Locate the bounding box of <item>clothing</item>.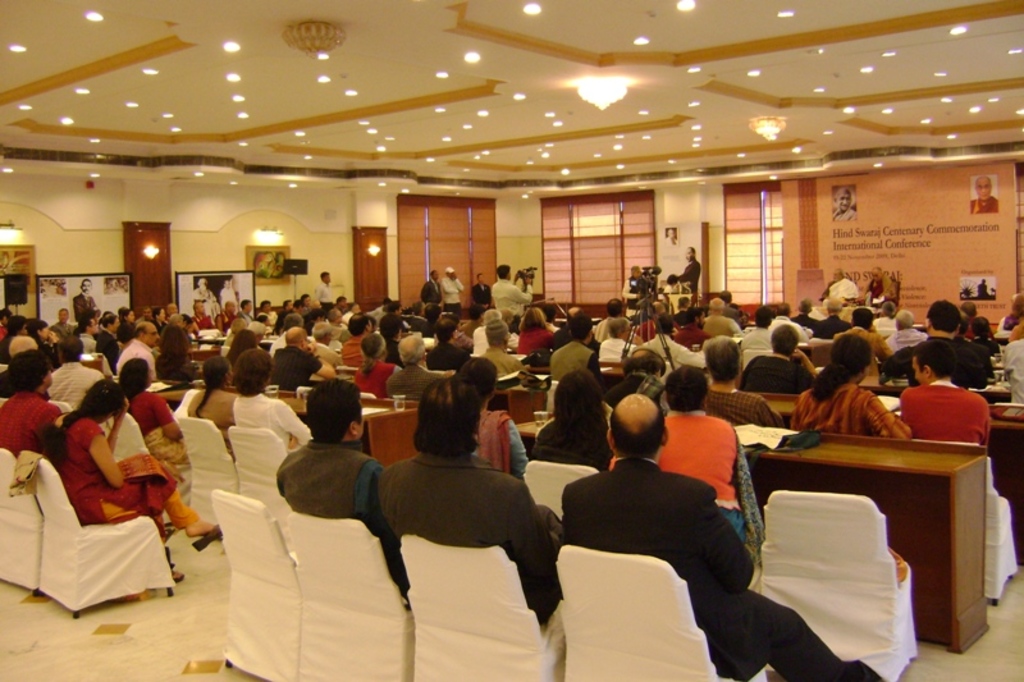
Bounding box: Rect(623, 278, 644, 316).
